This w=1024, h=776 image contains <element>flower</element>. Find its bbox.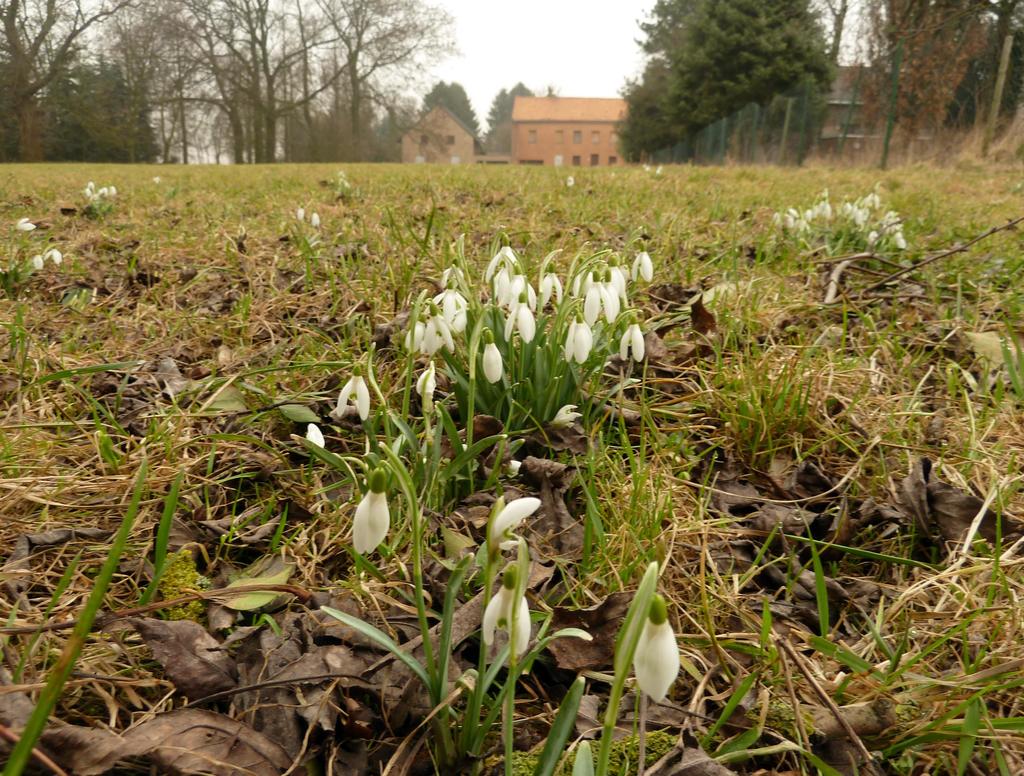
crop(565, 177, 572, 189).
